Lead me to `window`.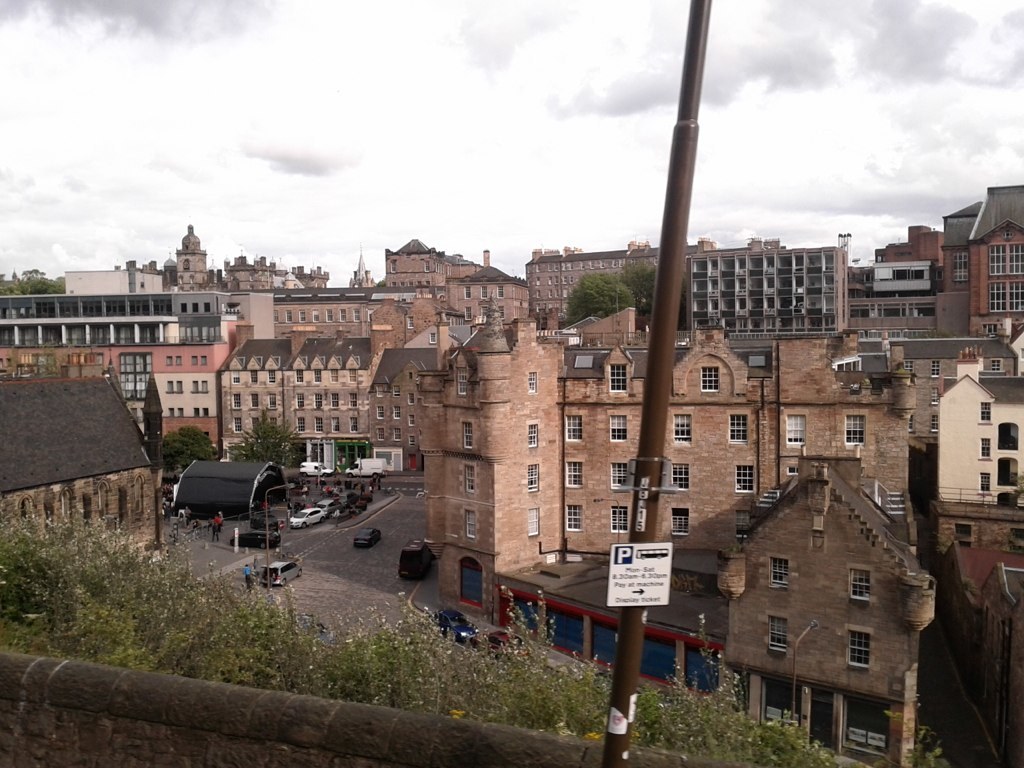
Lead to bbox(318, 420, 319, 429).
